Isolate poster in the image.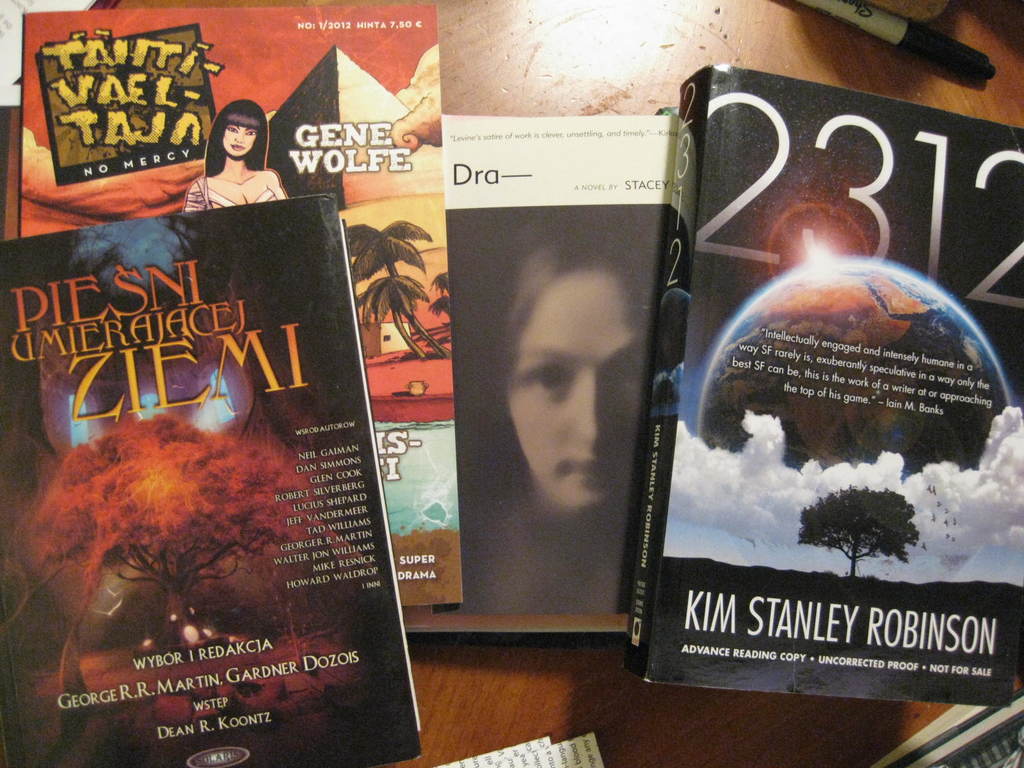
Isolated region: Rect(1, 188, 423, 764).
